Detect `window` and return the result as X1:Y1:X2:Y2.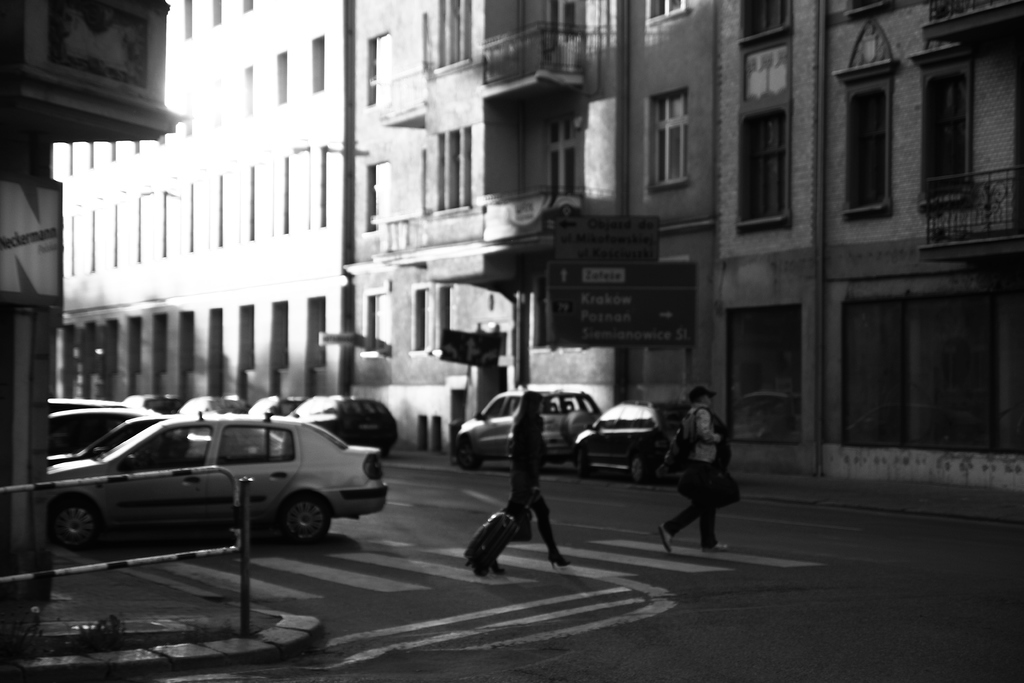
92:138:99:171.
